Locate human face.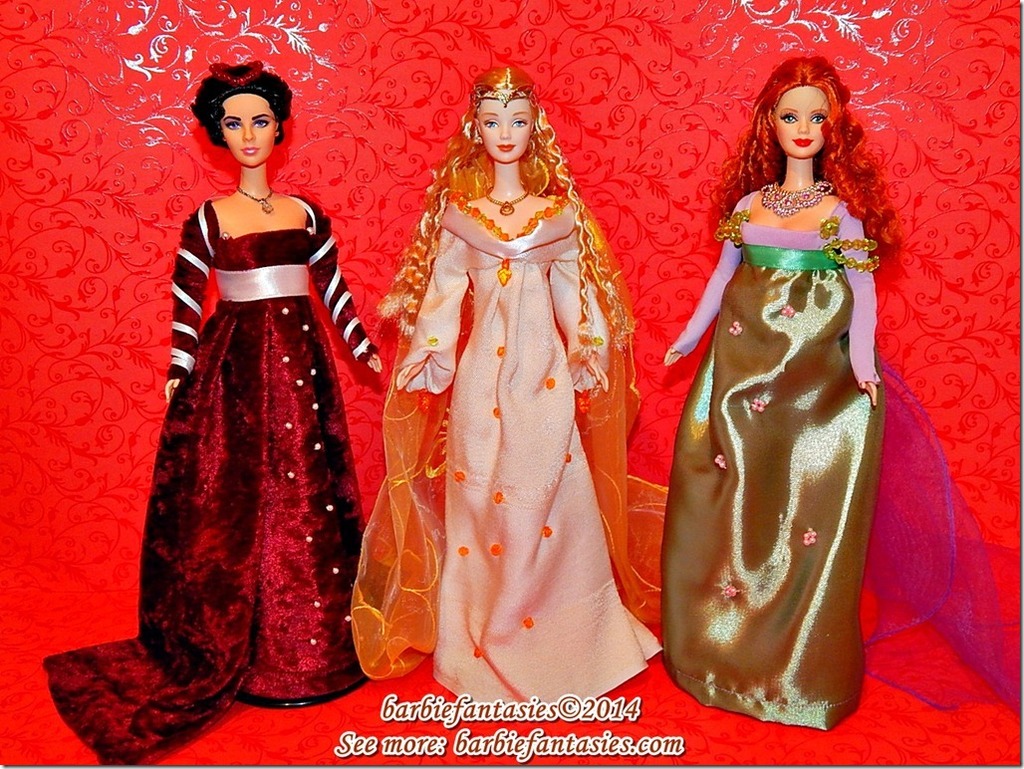
Bounding box: 476, 99, 532, 162.
